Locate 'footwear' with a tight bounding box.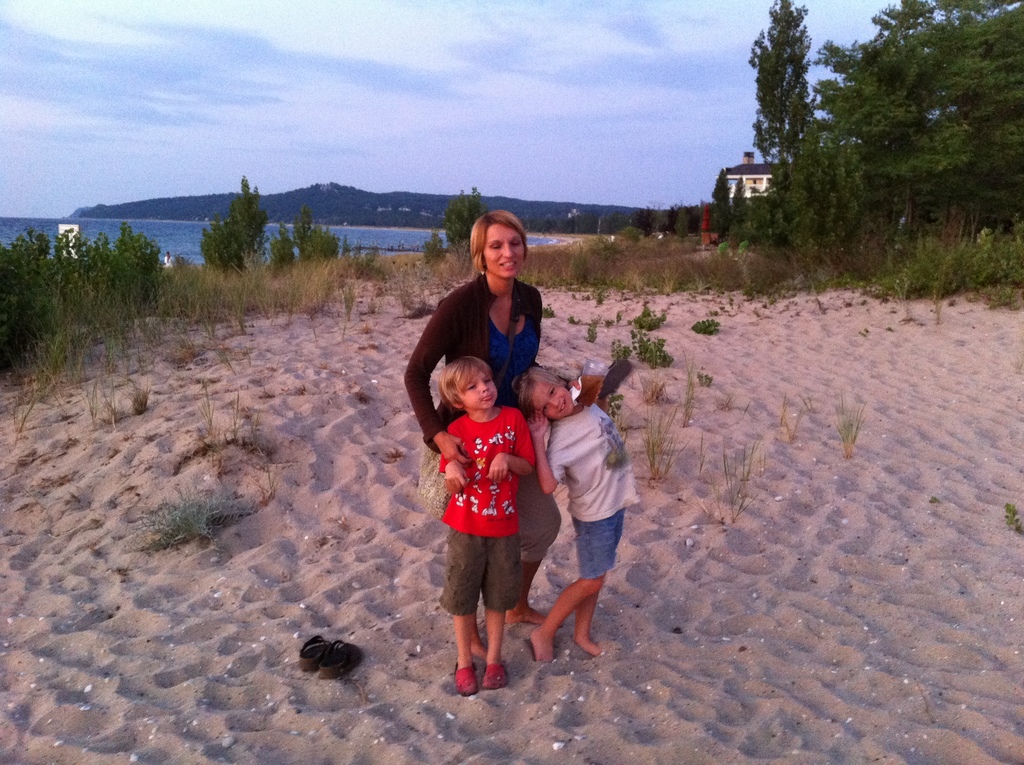
[480, 656, 512, 689].
